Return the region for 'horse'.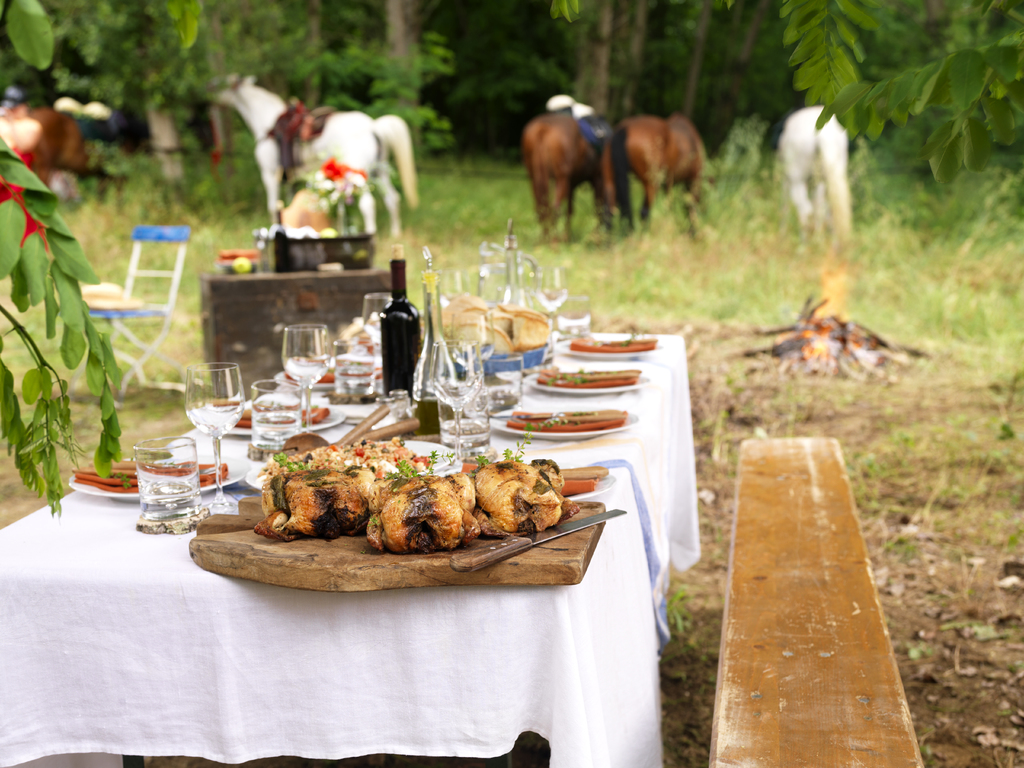
771:106:857:230.
